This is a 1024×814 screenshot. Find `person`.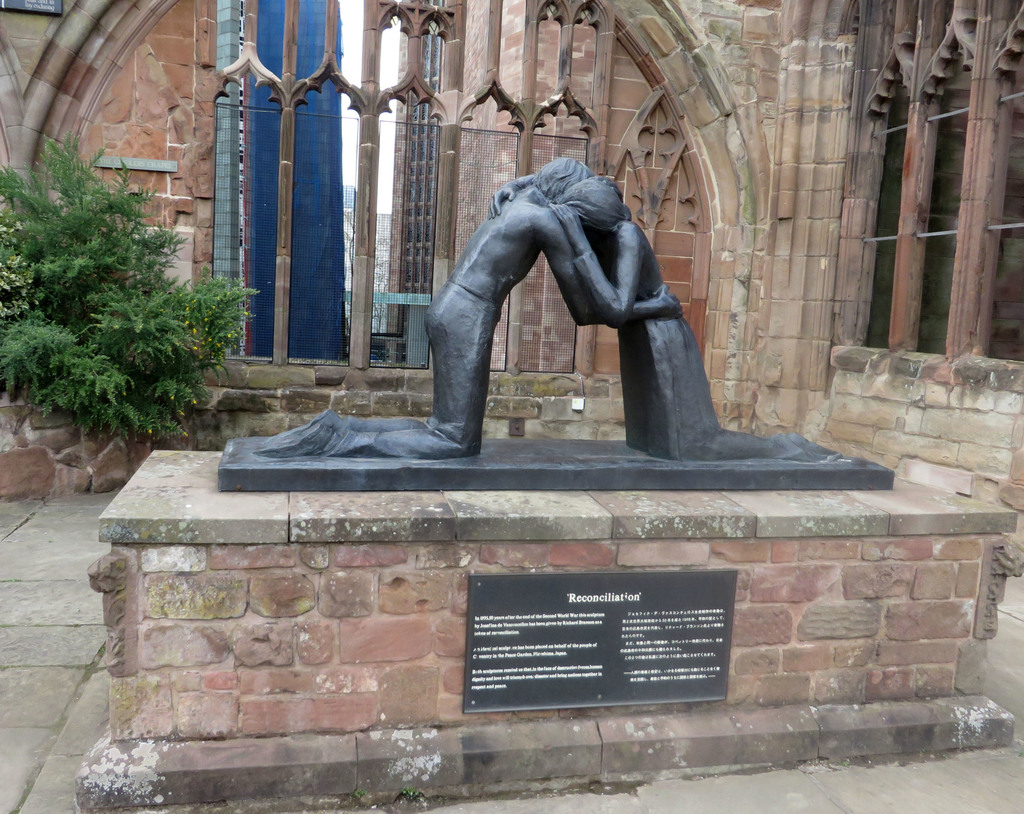
Bounding box: pyautogui.locateOnScreen(259, 157, 627, 455).
